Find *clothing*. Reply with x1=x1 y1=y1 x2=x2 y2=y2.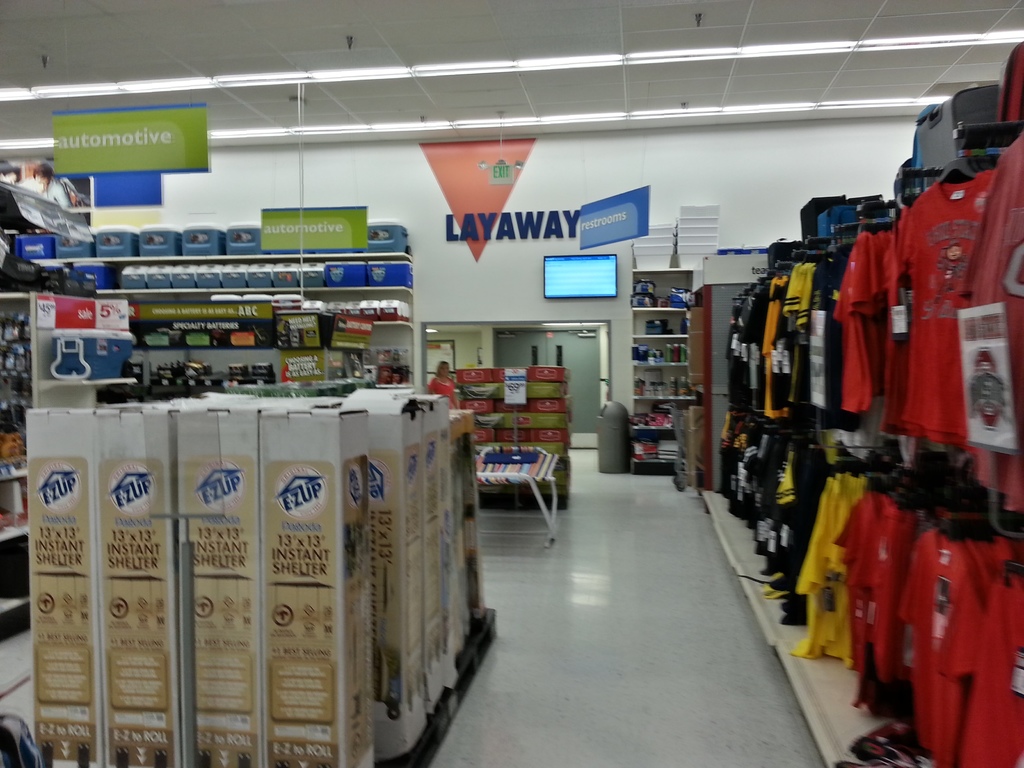
x1=19 y1=179 x2=64 y2=204.
